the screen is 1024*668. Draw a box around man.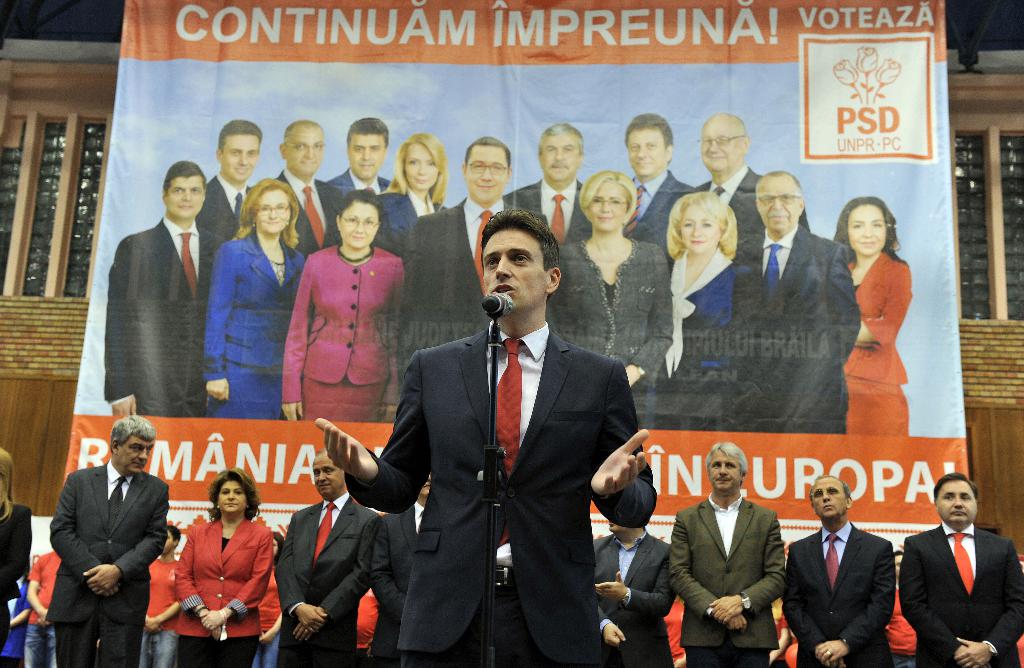
bbox(783, 474, 896, 667).
